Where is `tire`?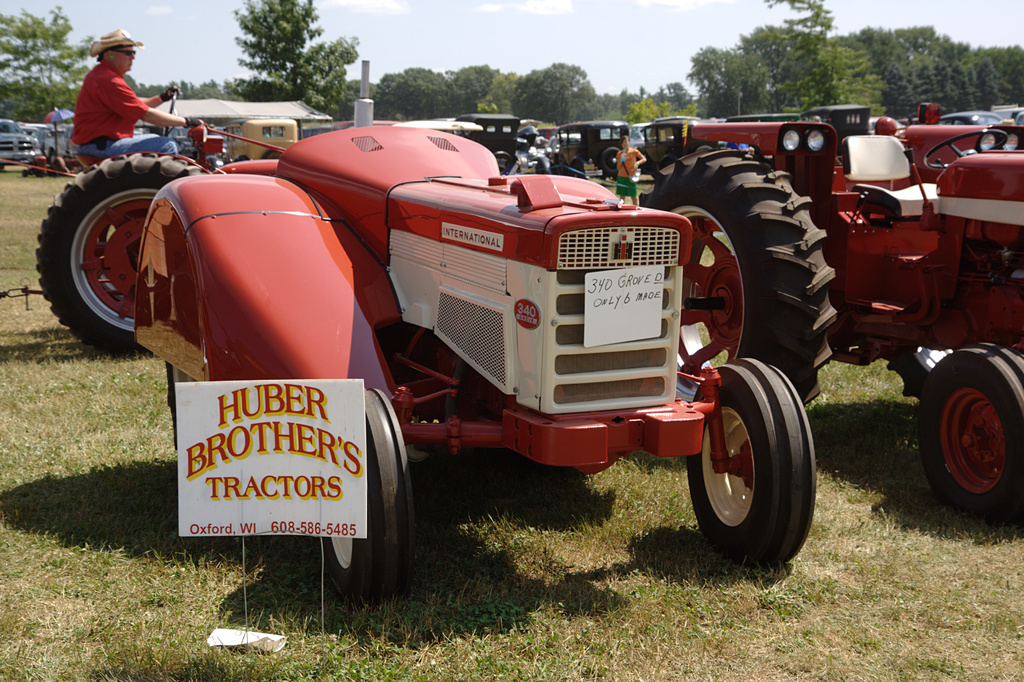
BBox(493, 150, 513, 174).
